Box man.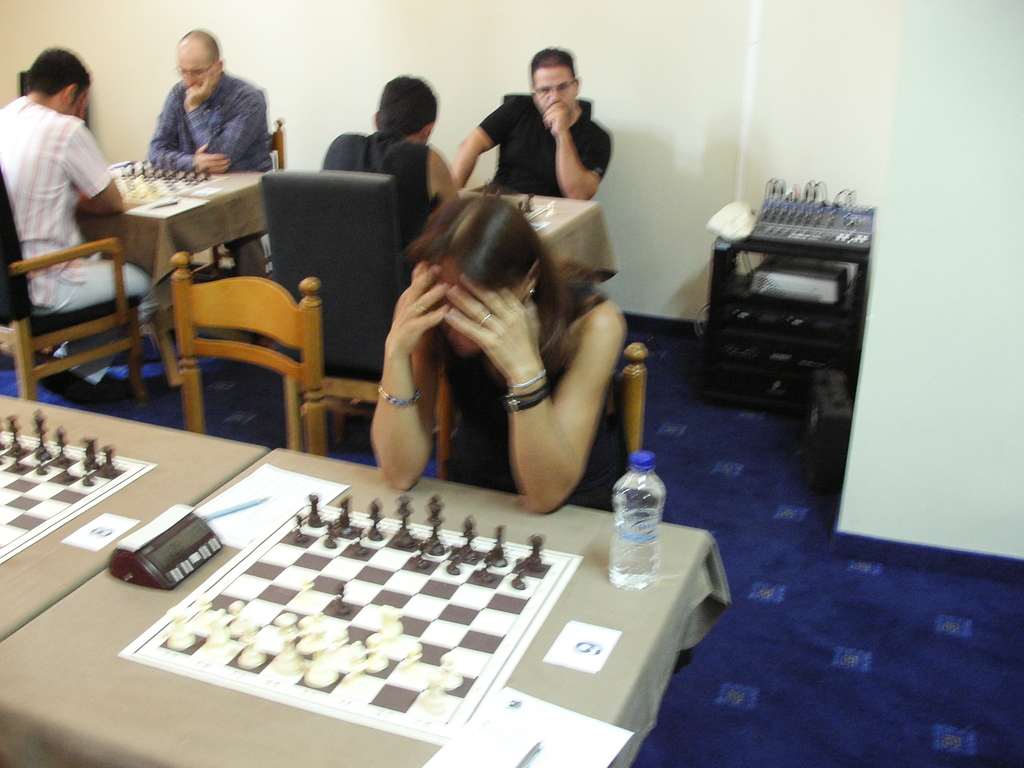
select_region(452, 51, 616, 198).
